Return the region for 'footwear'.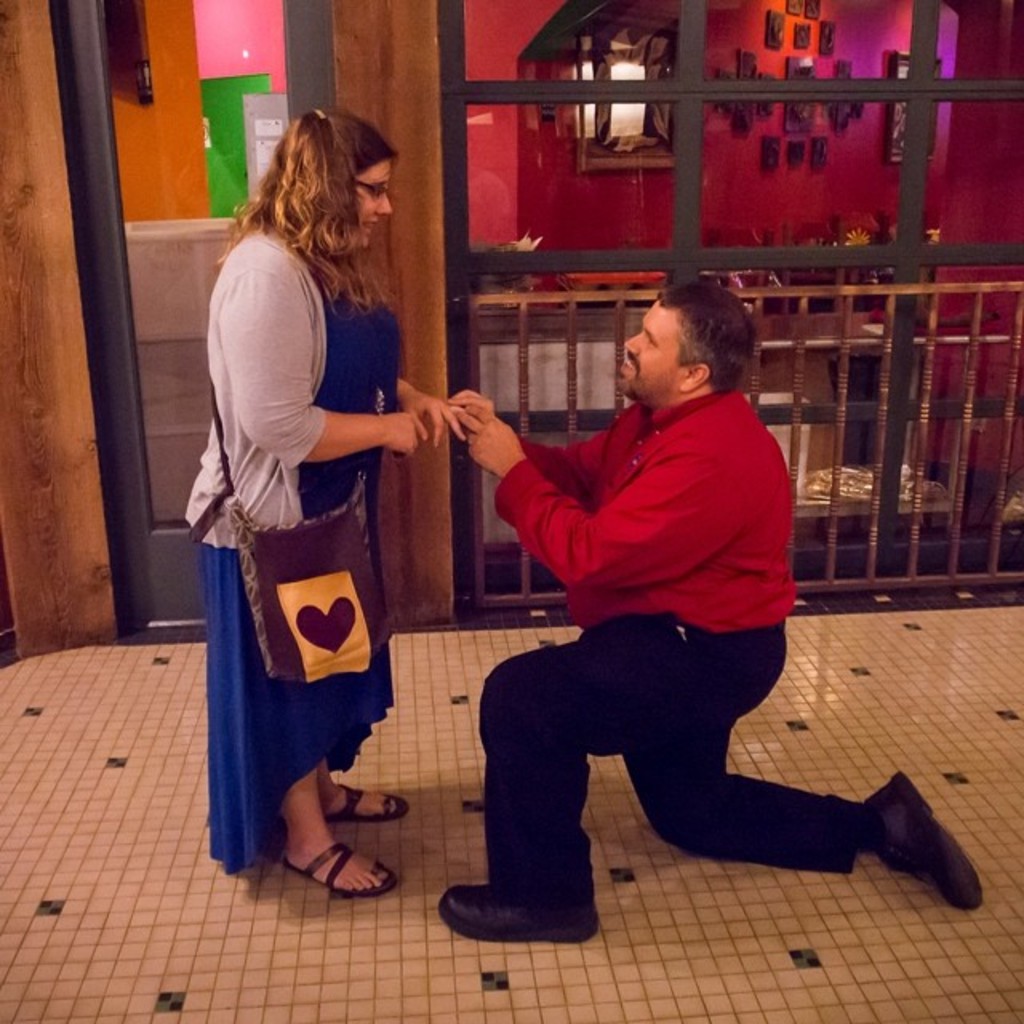
866, 773, 989, 910.
